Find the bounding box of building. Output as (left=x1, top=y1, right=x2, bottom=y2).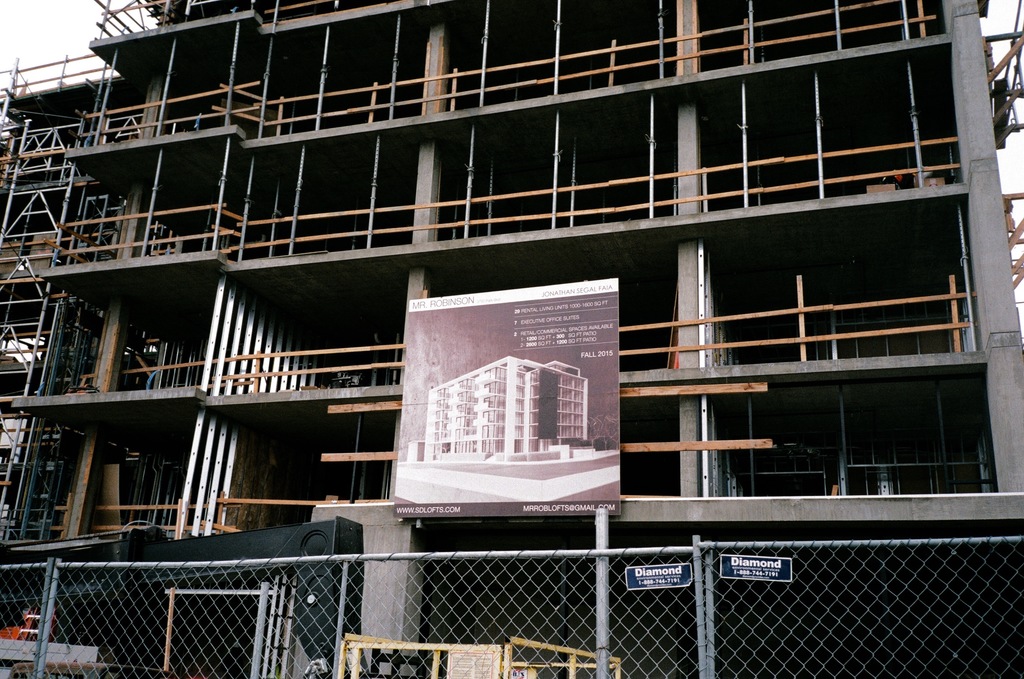
(left=0, top=0, right=1023, bottom=678).
